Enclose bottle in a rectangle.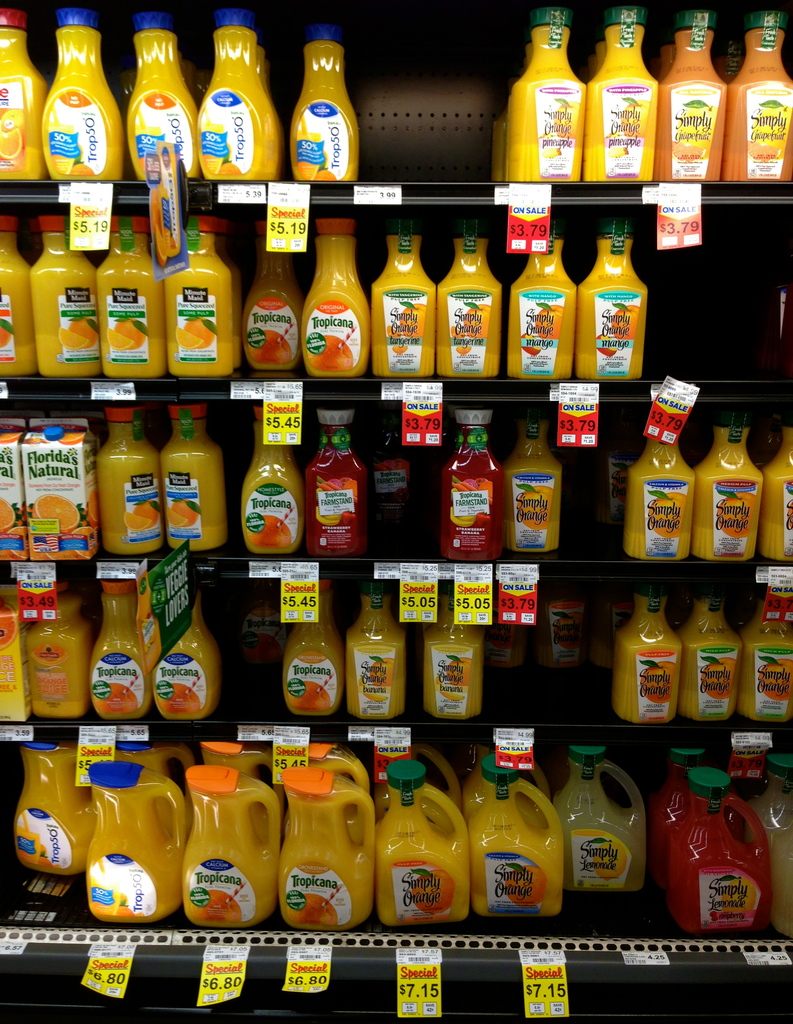
bbox=(710, 7, 792, 180).
